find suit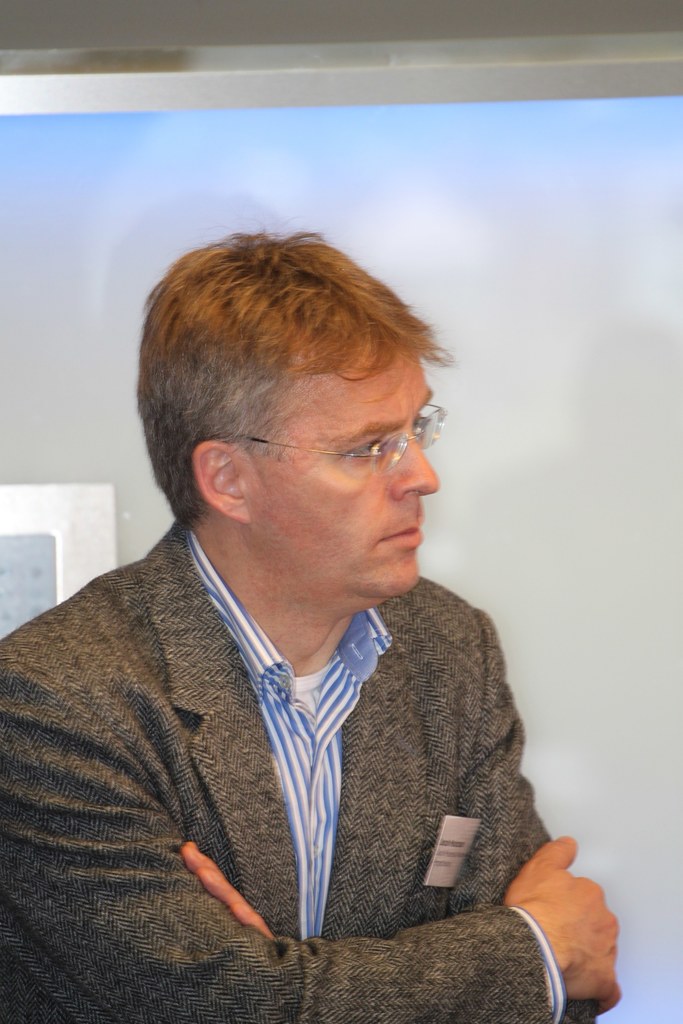
pyautogui.locateOnScreen(0, 520, 601, 1023)
